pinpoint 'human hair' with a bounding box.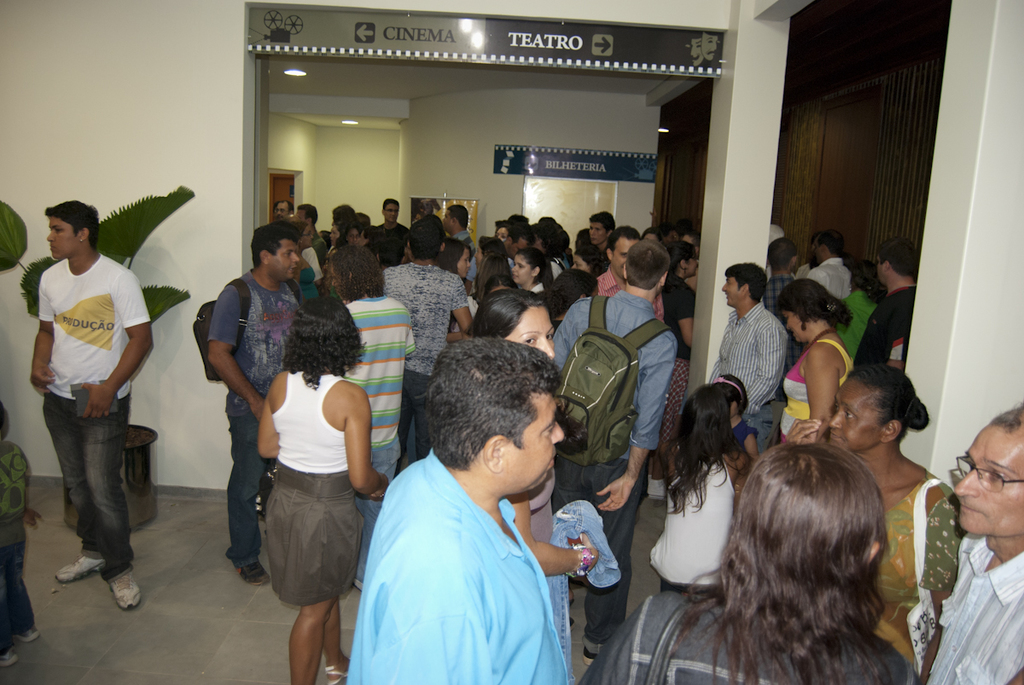
detection(998, 403, 1023, 430).
